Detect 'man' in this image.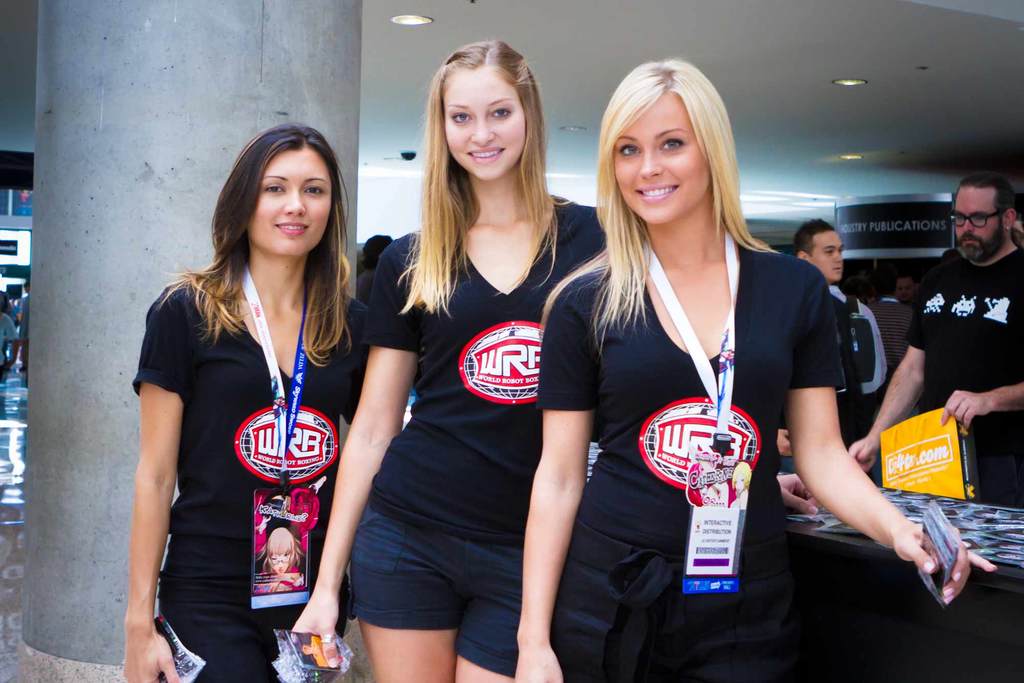
Detection: box(892, 276, 922, 336).
